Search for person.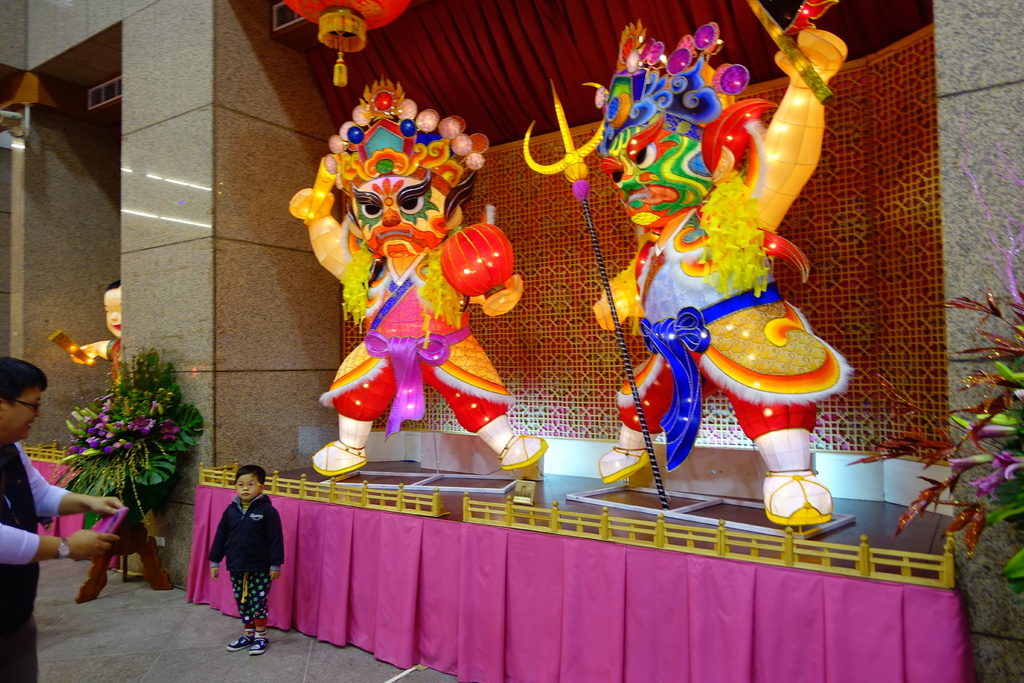
Found at rect(291, 73, 545, 476).
